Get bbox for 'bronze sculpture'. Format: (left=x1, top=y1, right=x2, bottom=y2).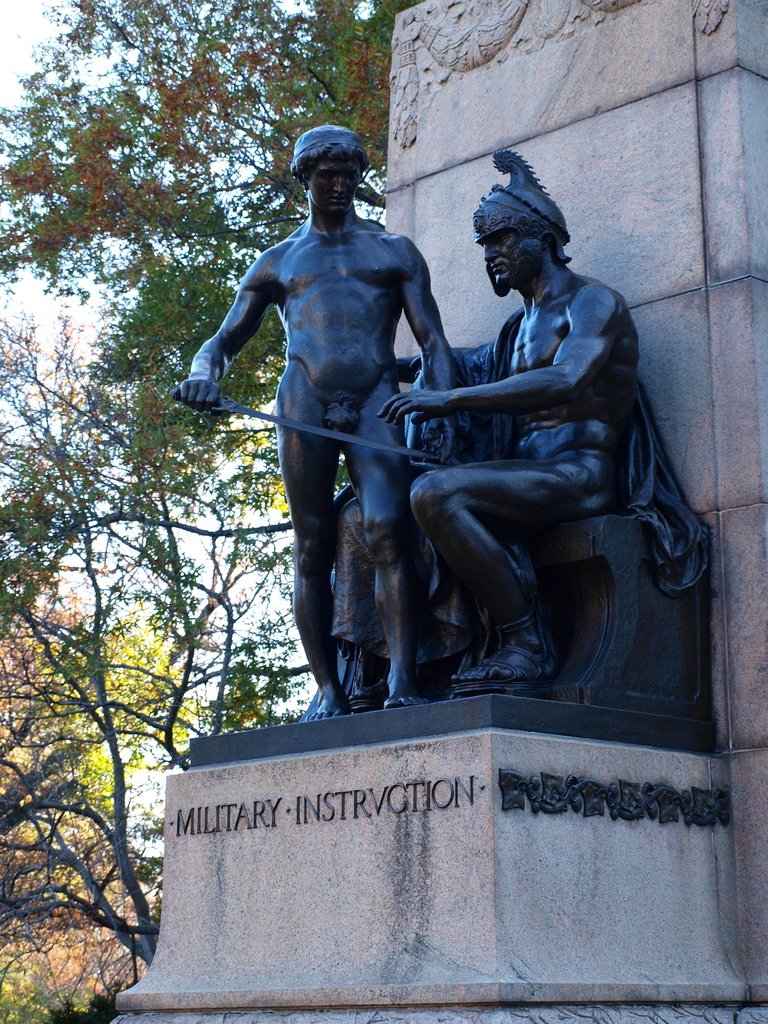
(left=277, top=183, right=615, bottom=710).
